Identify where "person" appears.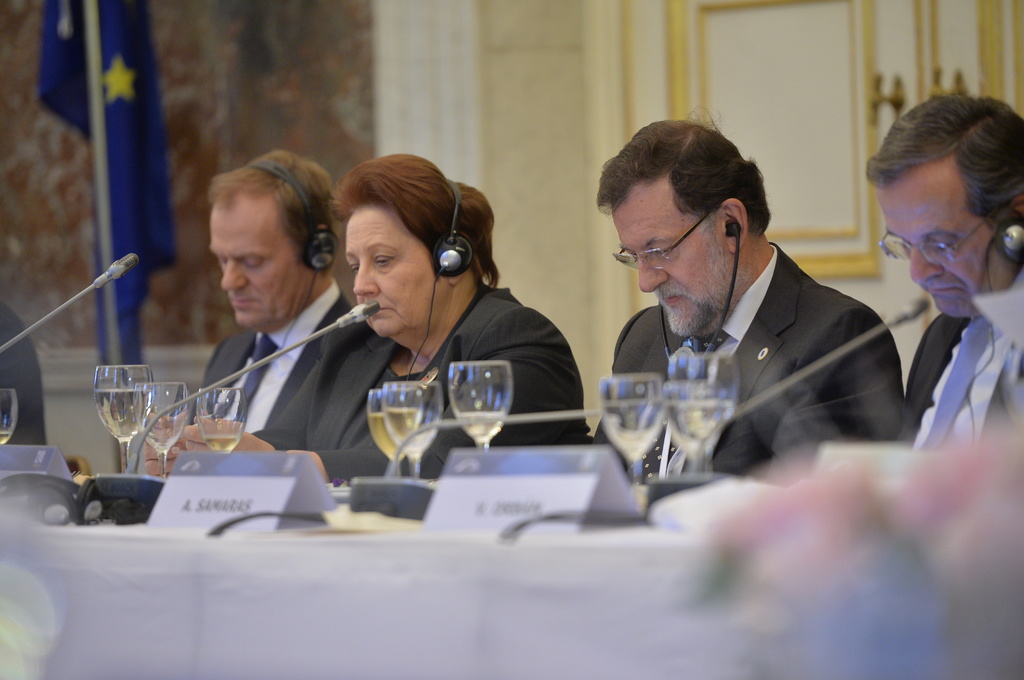
Appears at left=131, top=141, right=359, bottom=477.
